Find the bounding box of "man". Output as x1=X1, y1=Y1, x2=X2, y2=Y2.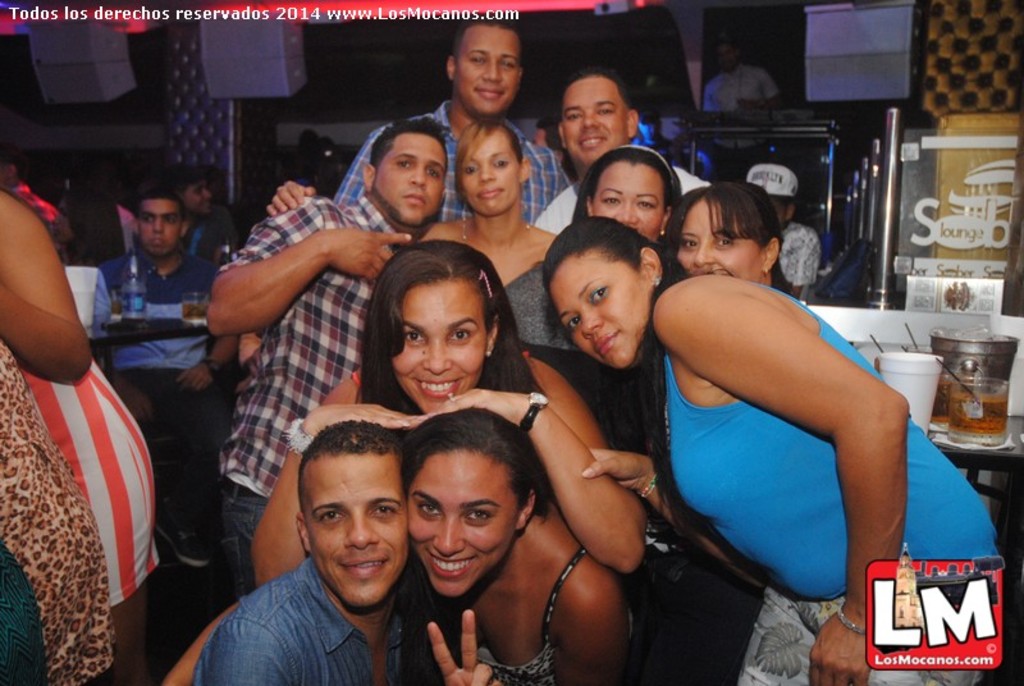
x1=187, y1=416, x2=421, y2=685.
